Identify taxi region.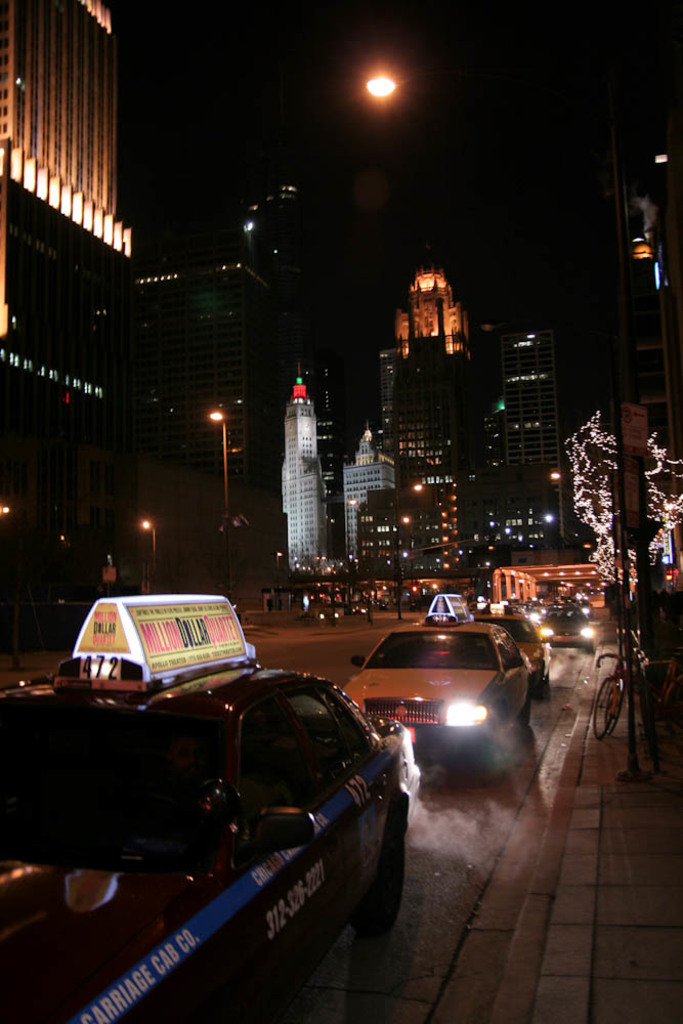
Region: box=[348, 610, 541, 753].
